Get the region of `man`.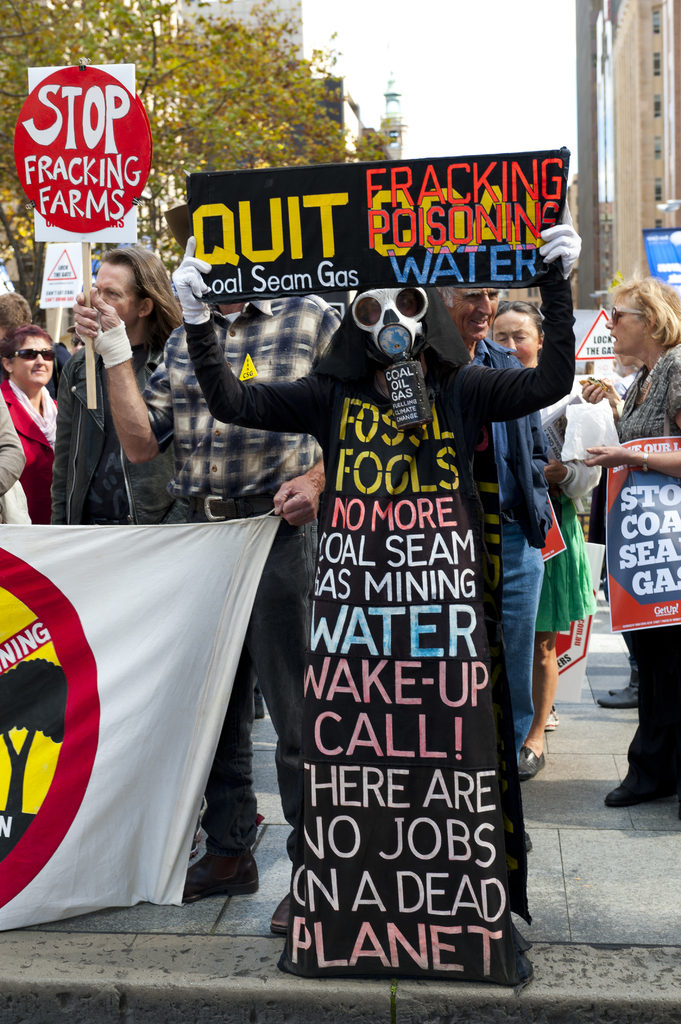
(442,286,561,746).
